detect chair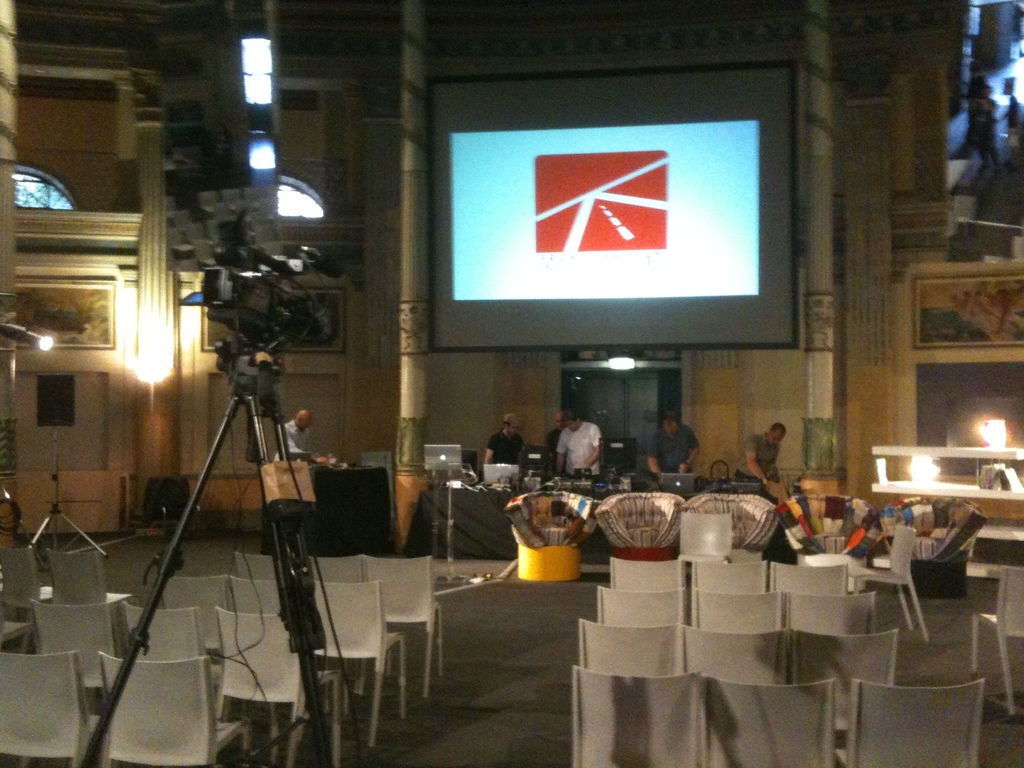
bbox(579, 618, 685, 676)
